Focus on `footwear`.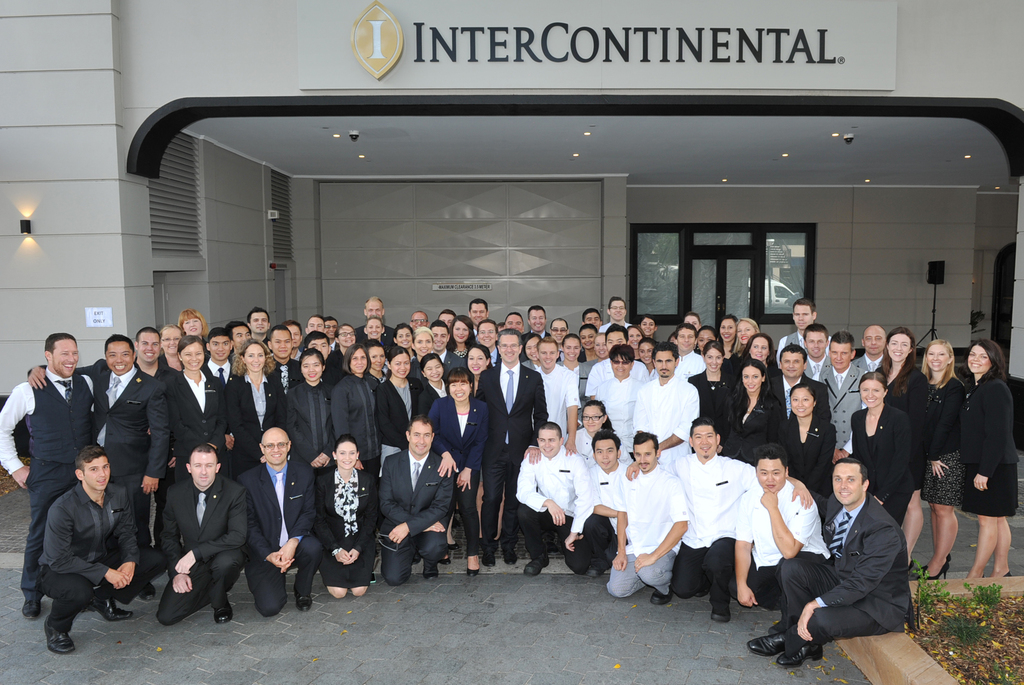
Focused at select_region(917, 551, 950, 570).
